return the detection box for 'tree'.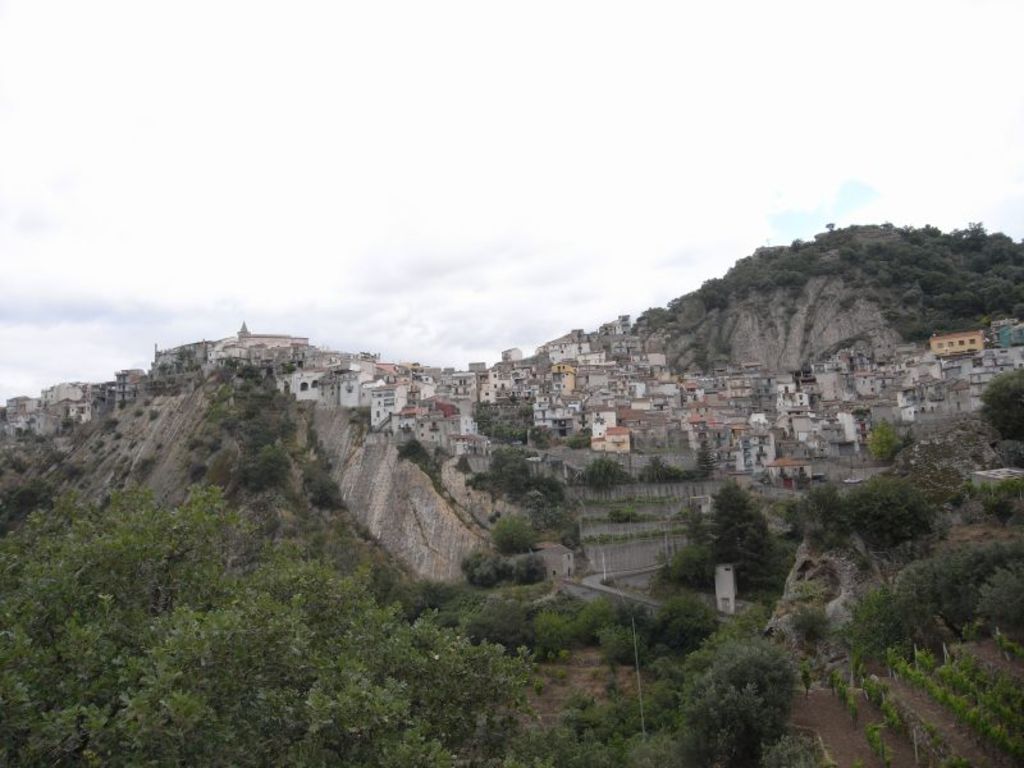
bbox=(712, 480, 778, 588).
